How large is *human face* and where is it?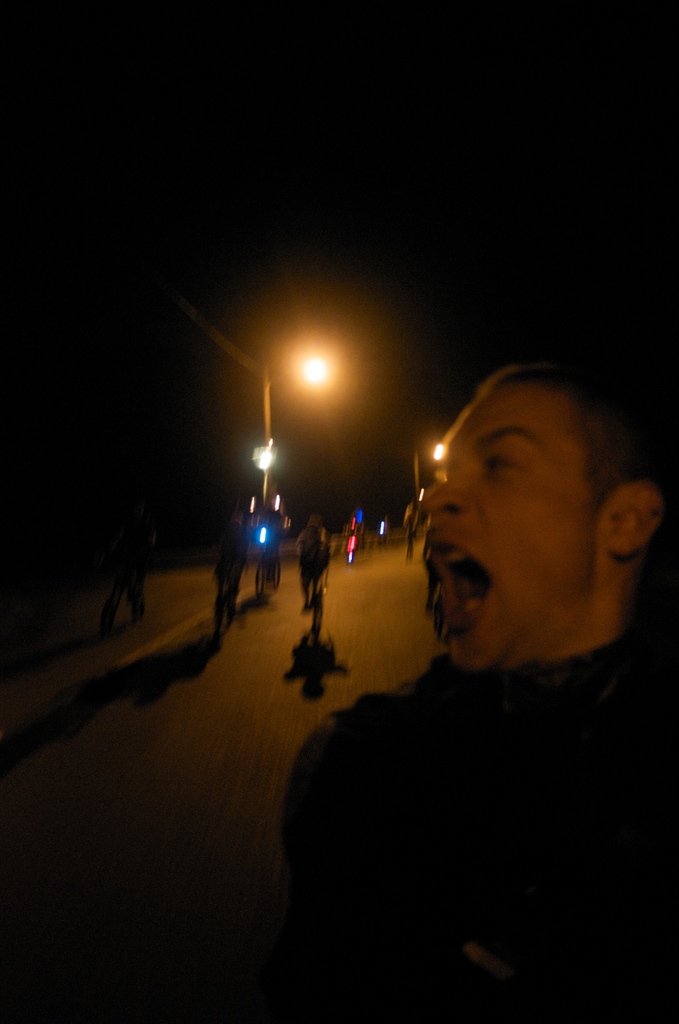
Bounding box: <box>423,383,616,675</box>.
